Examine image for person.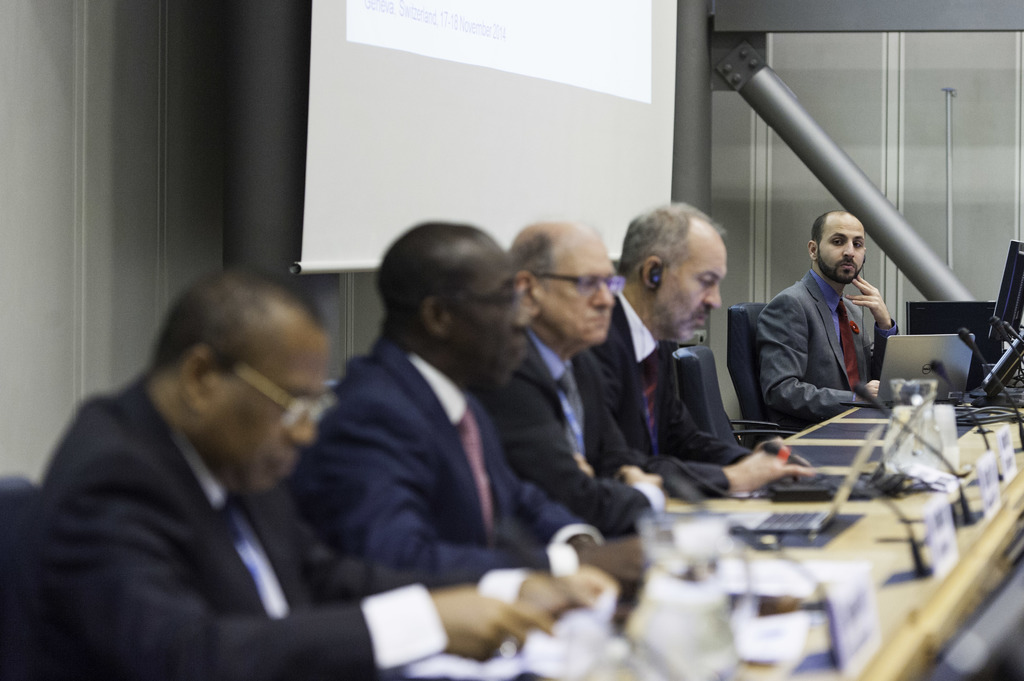
Examination result: [577,204,817,503].
